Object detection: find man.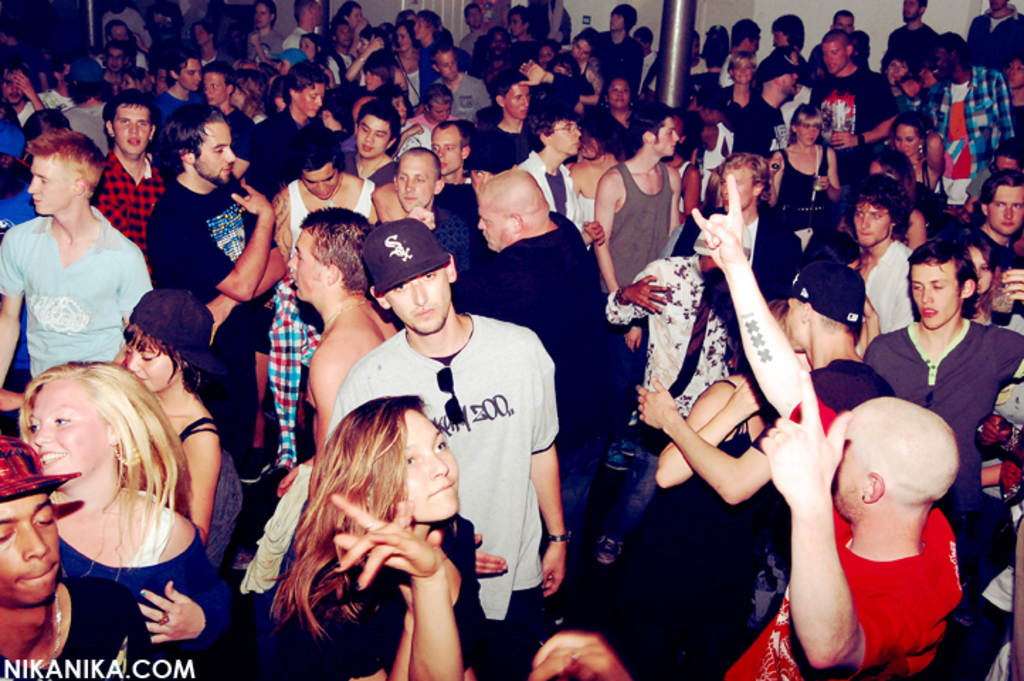
left=247, top=65, right=350, bottom=177.
